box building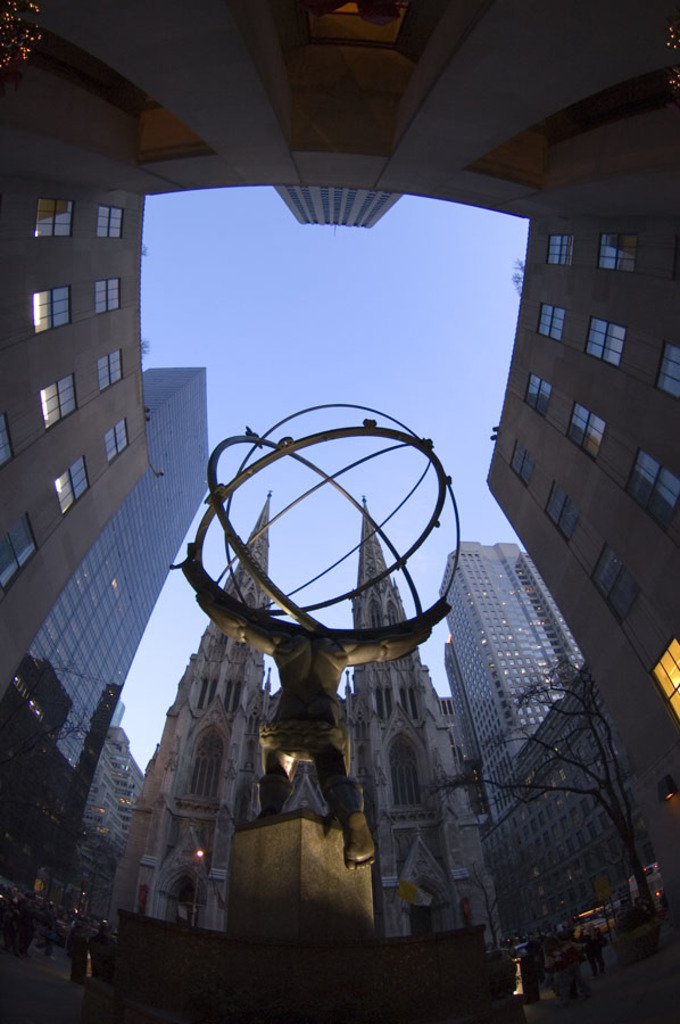
[x1=0, y1=0, x2=665, y2=210]
